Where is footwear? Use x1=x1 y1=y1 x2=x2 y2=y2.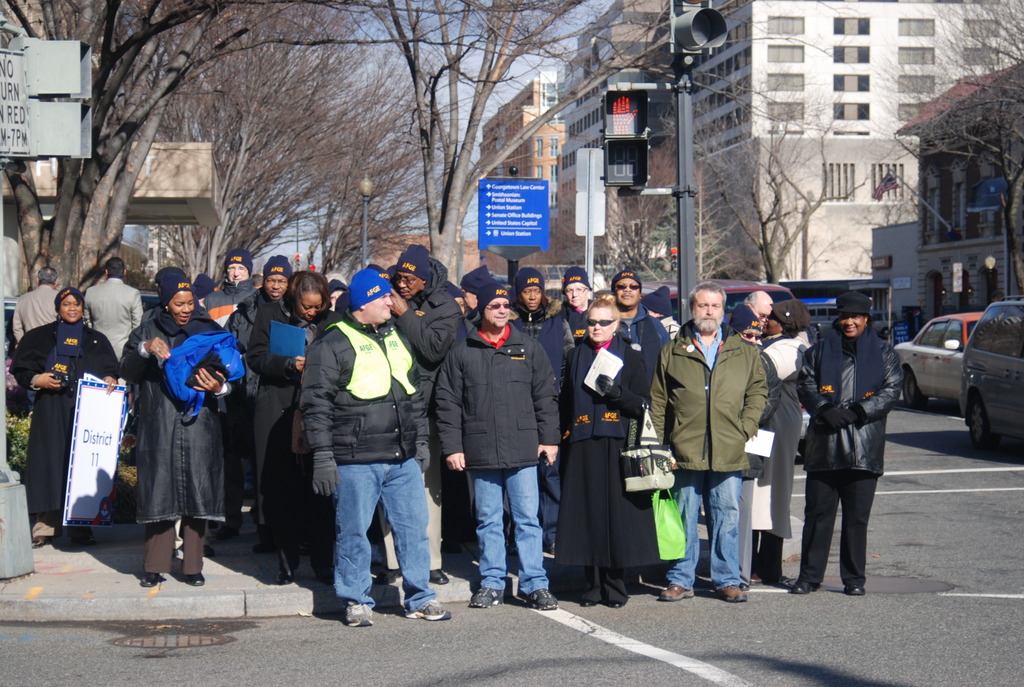
x1=140 y1=572 x2=166 y2=587.
